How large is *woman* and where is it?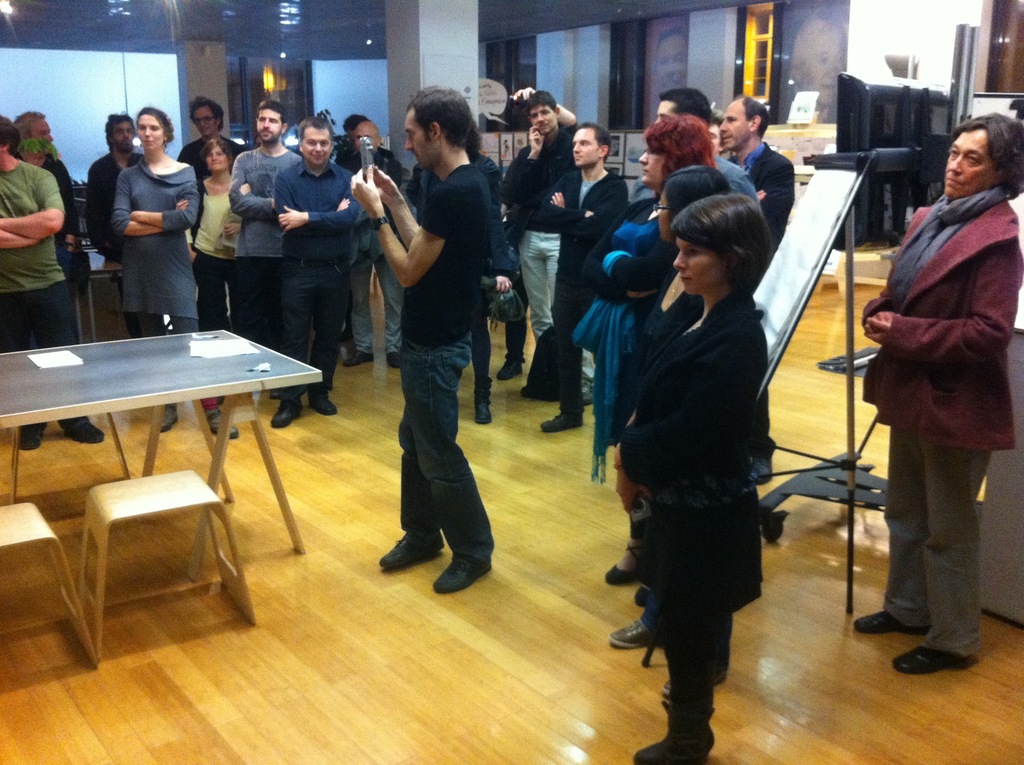
Bounding box: rect(849, 112, 1023, 681).
